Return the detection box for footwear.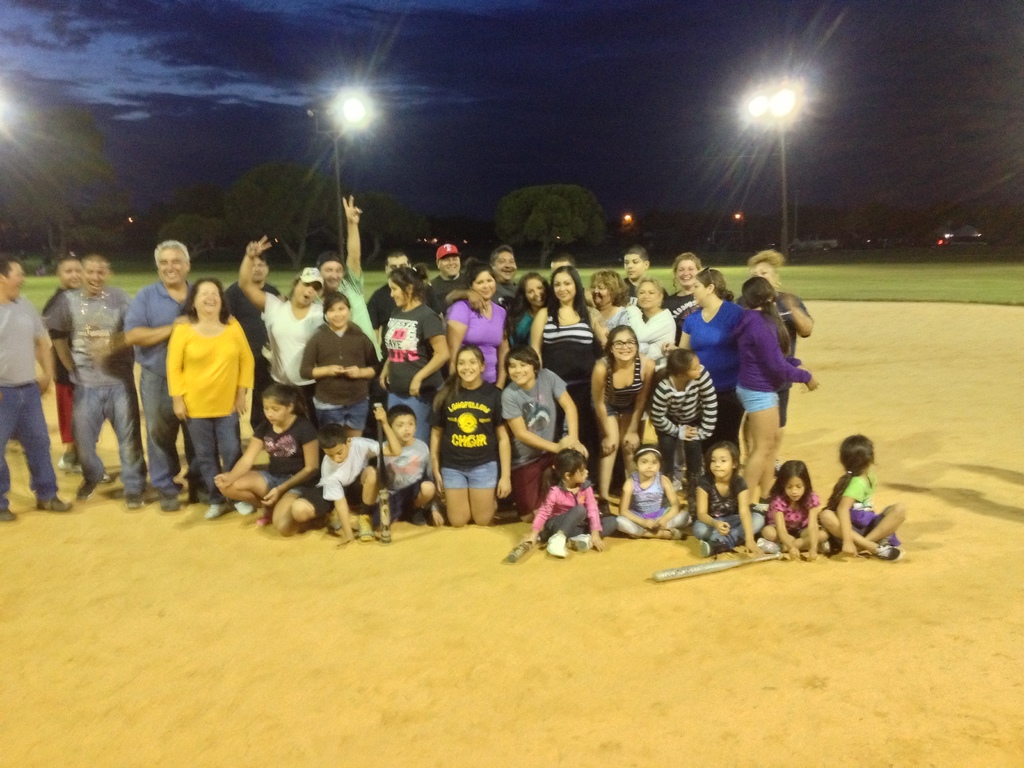
x1=163, y1=498, x2=179, y2=515.
